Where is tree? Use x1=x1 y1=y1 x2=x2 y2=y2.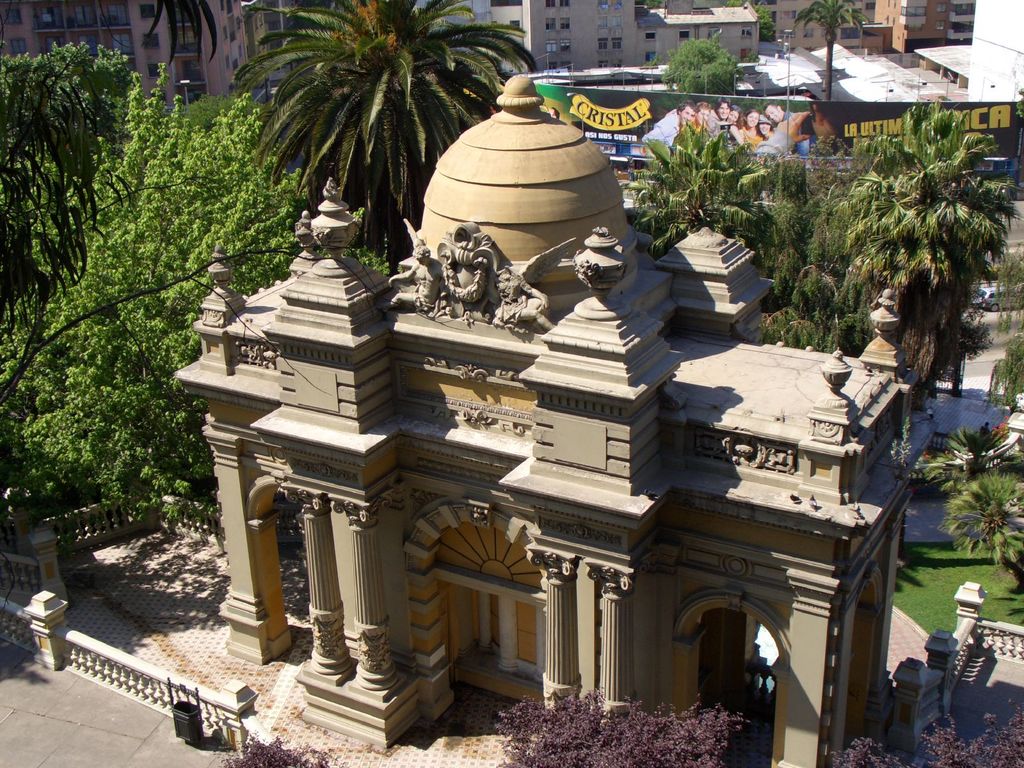
x1=0 y1=53 x2=397 y2=540.
